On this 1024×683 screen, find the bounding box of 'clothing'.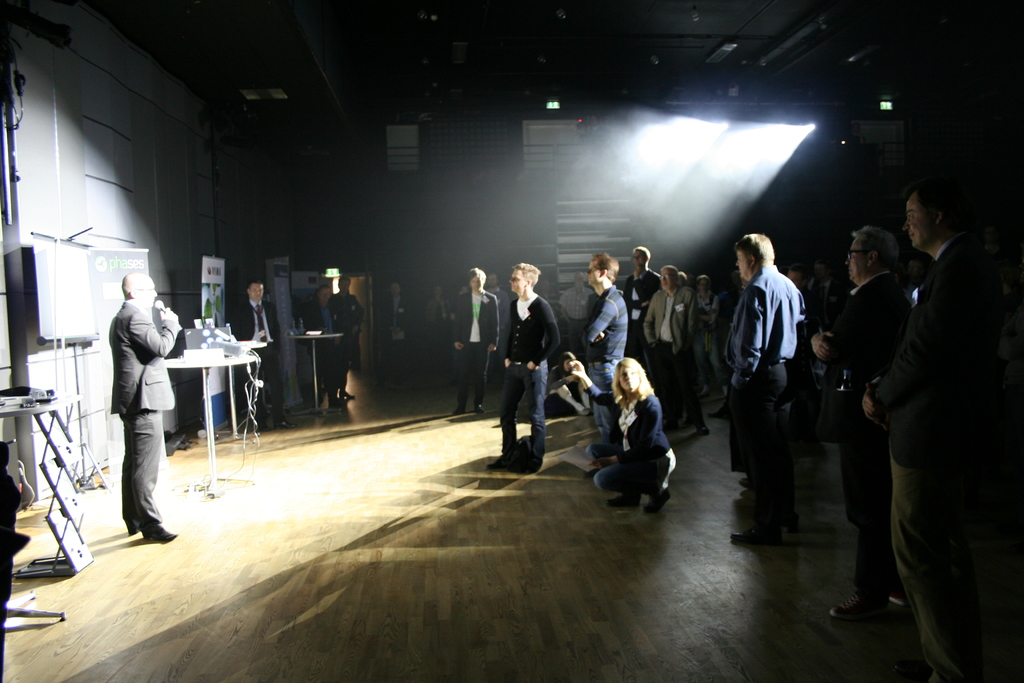
Bounding box: [621,268,664,343].
